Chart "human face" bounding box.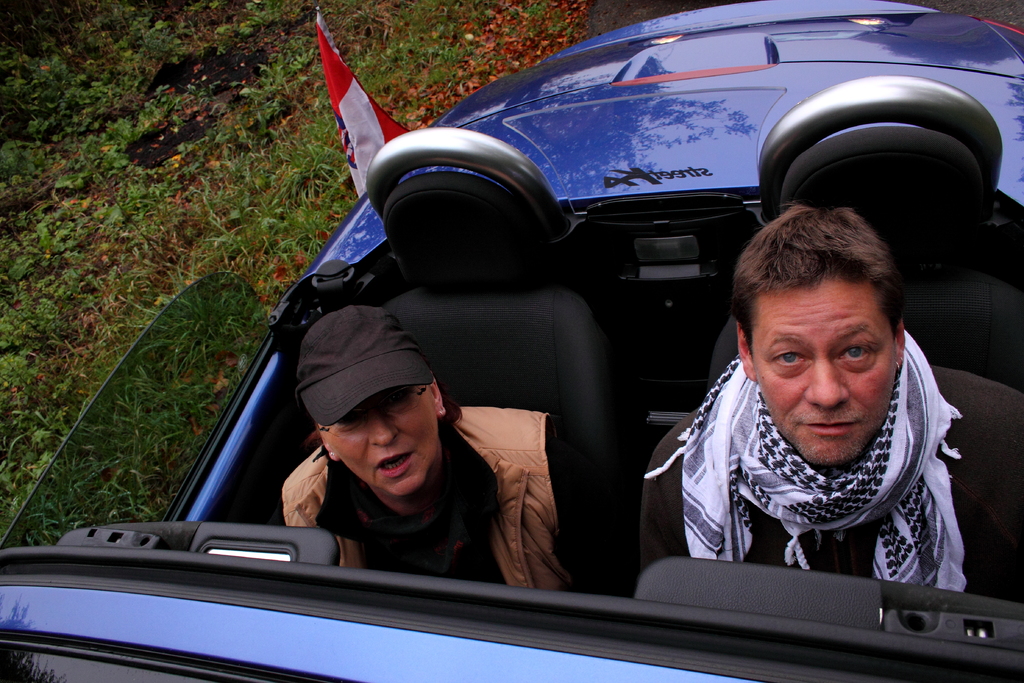
Charted: [317, 388, 424, 497].
